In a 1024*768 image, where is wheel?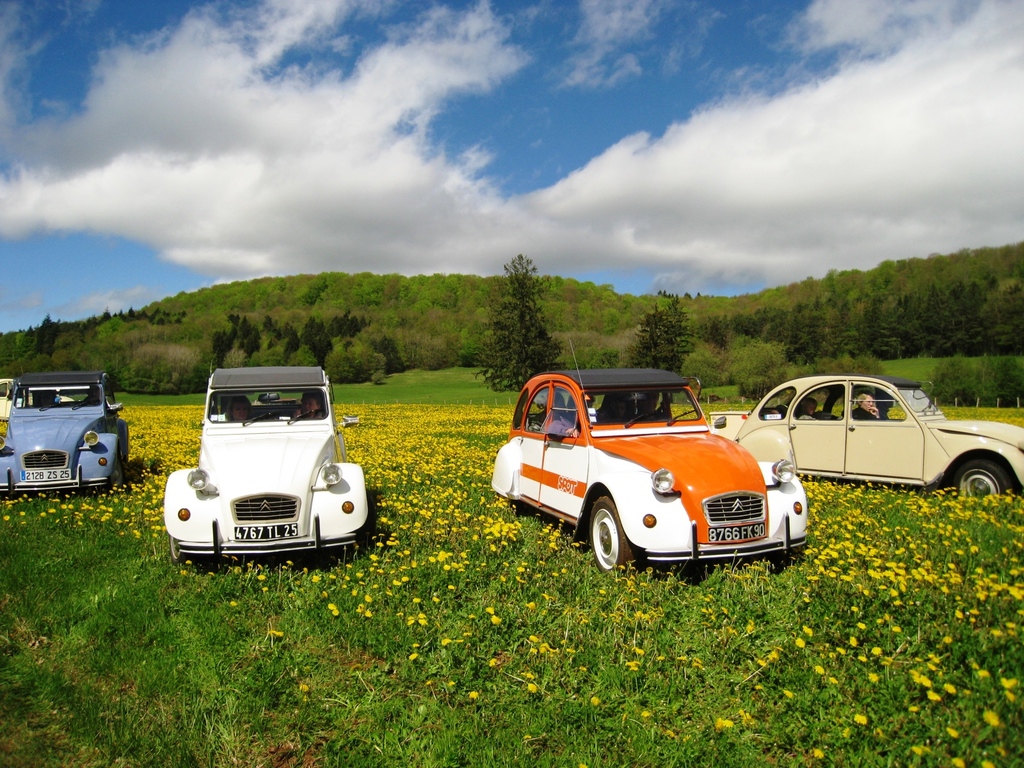
detection(951, 459, 1008, 496).
